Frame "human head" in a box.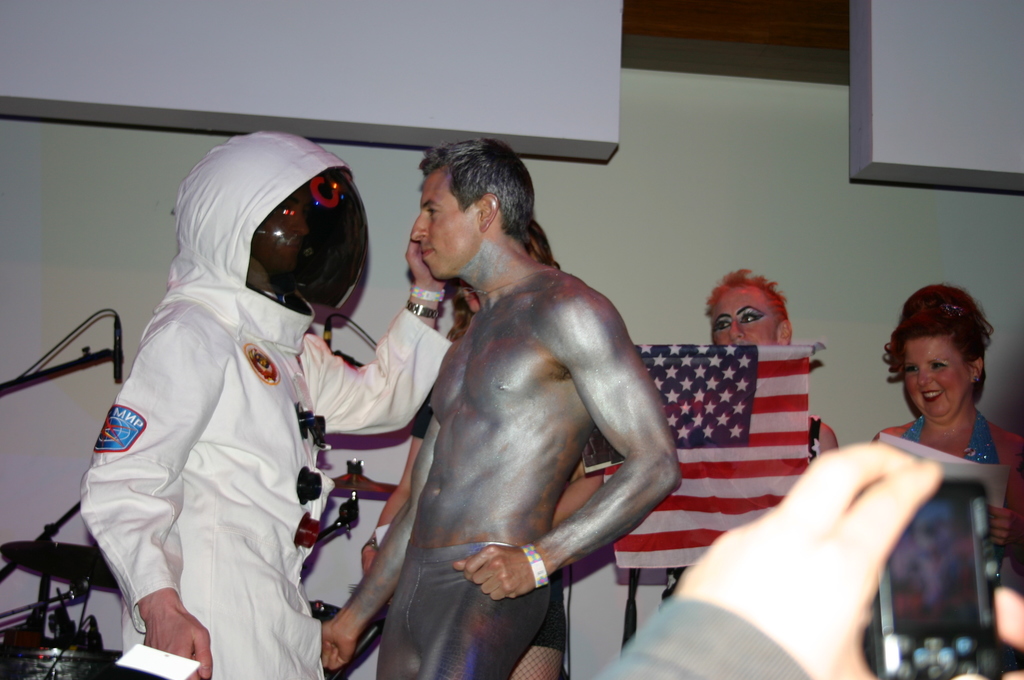
[170,133,349,306].
